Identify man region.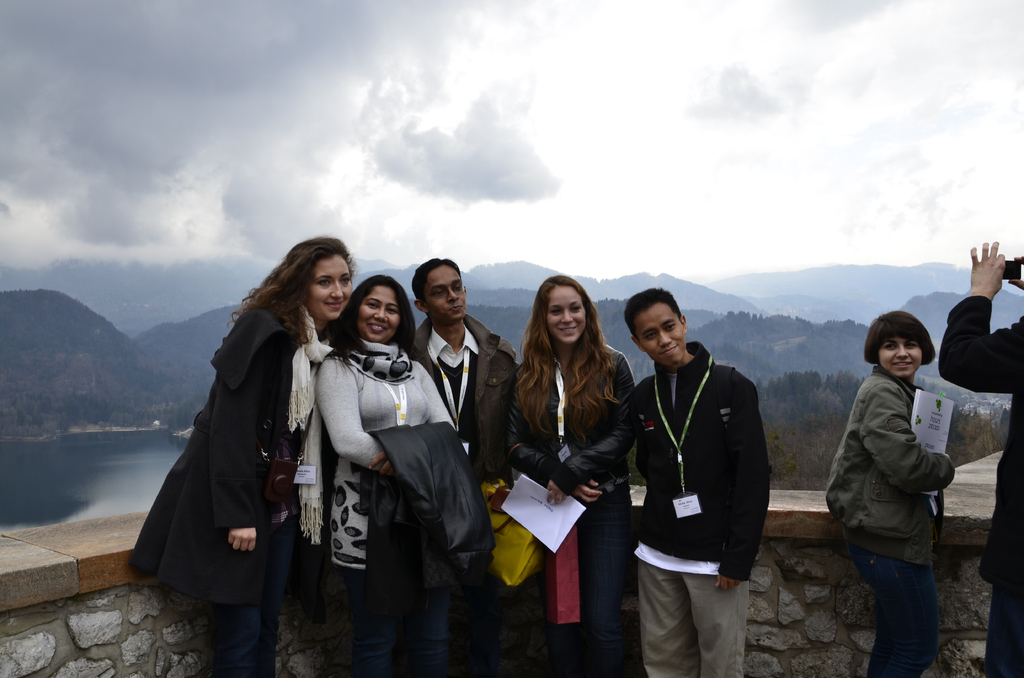
Region: <box>606,270,776,674</box>.
